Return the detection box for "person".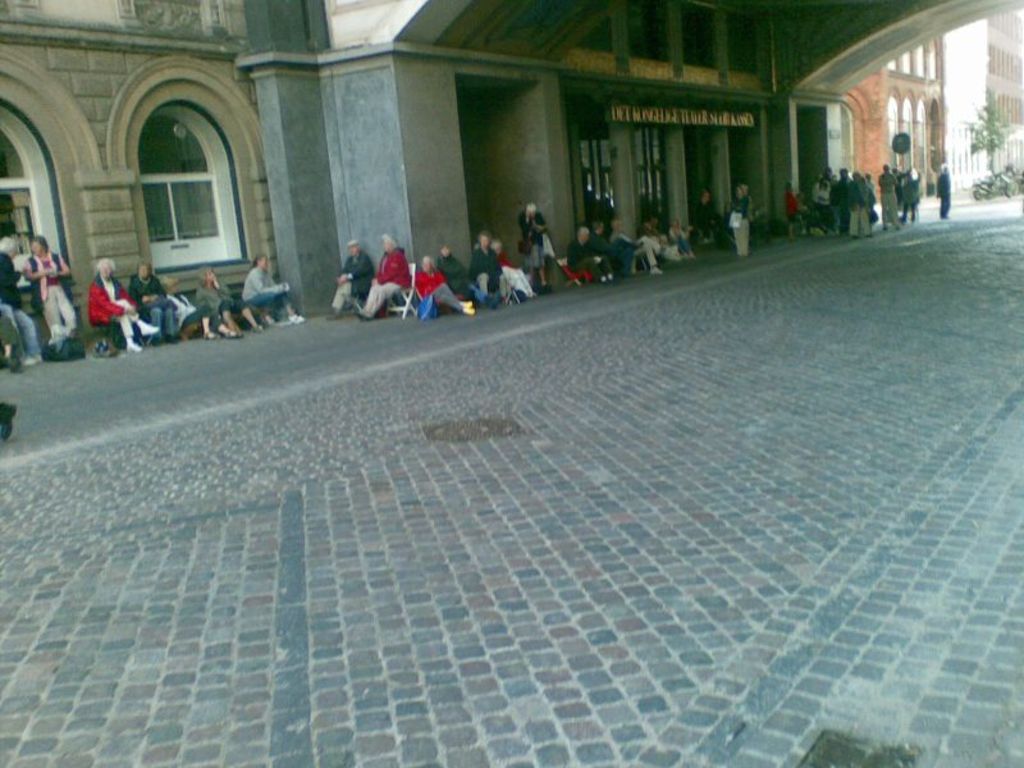
bbox=[413, 243, 484, 311].
